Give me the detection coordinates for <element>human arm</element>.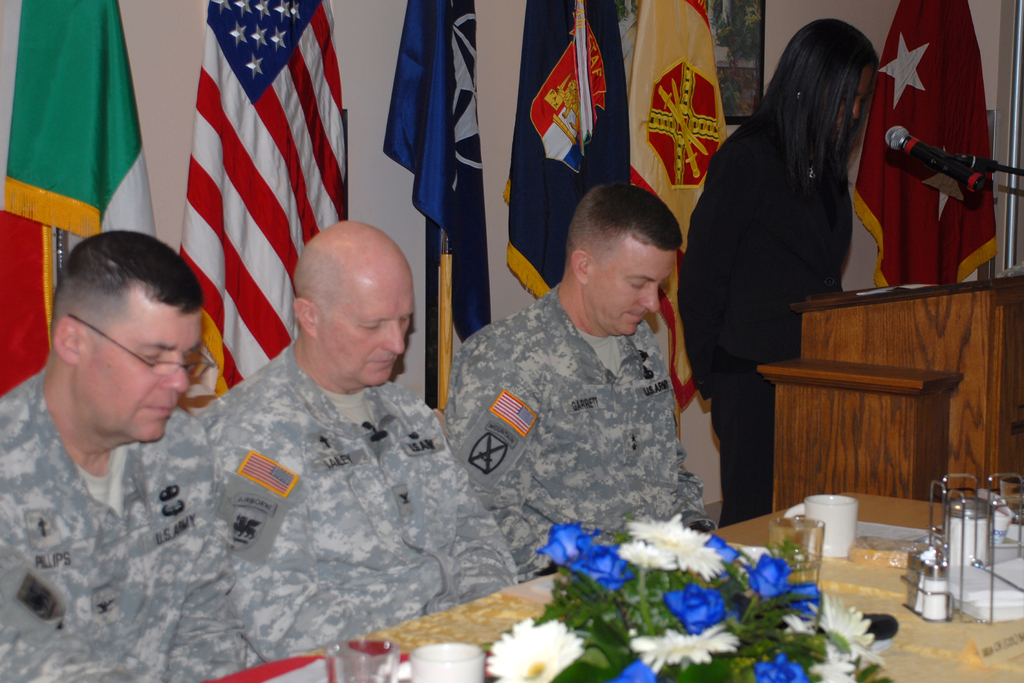
bbox=(442, 344, 530, 570).
